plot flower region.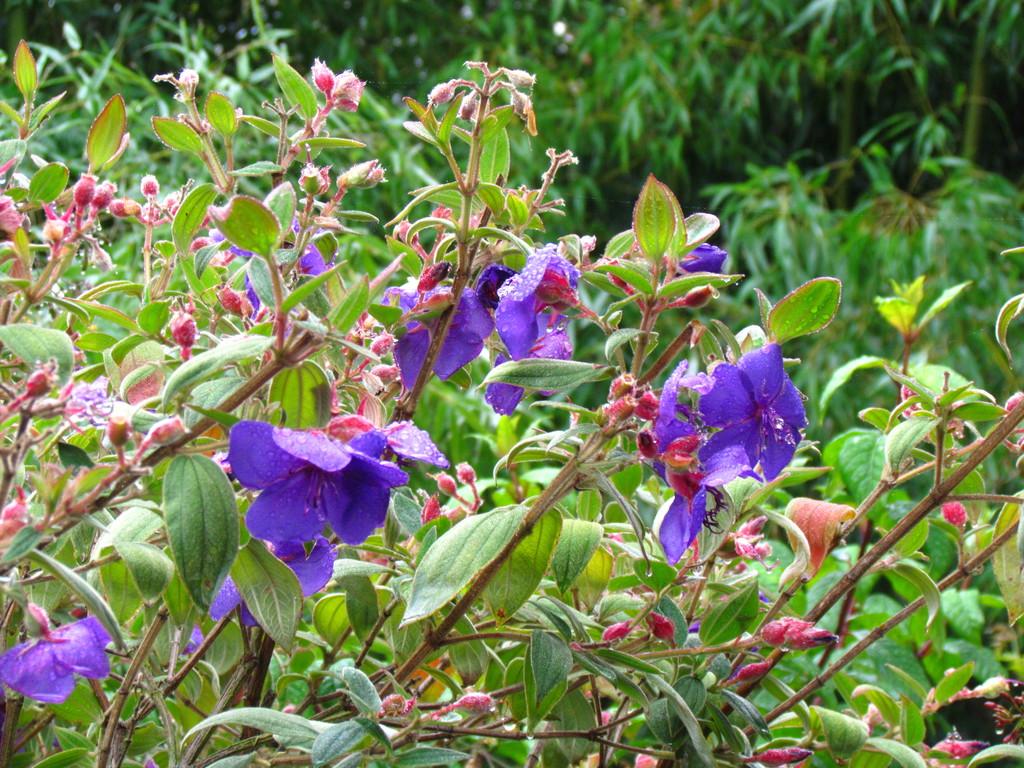
Plotted at {"x1": 0, "y1": 192, "x2": 33, "y2": 239}.
